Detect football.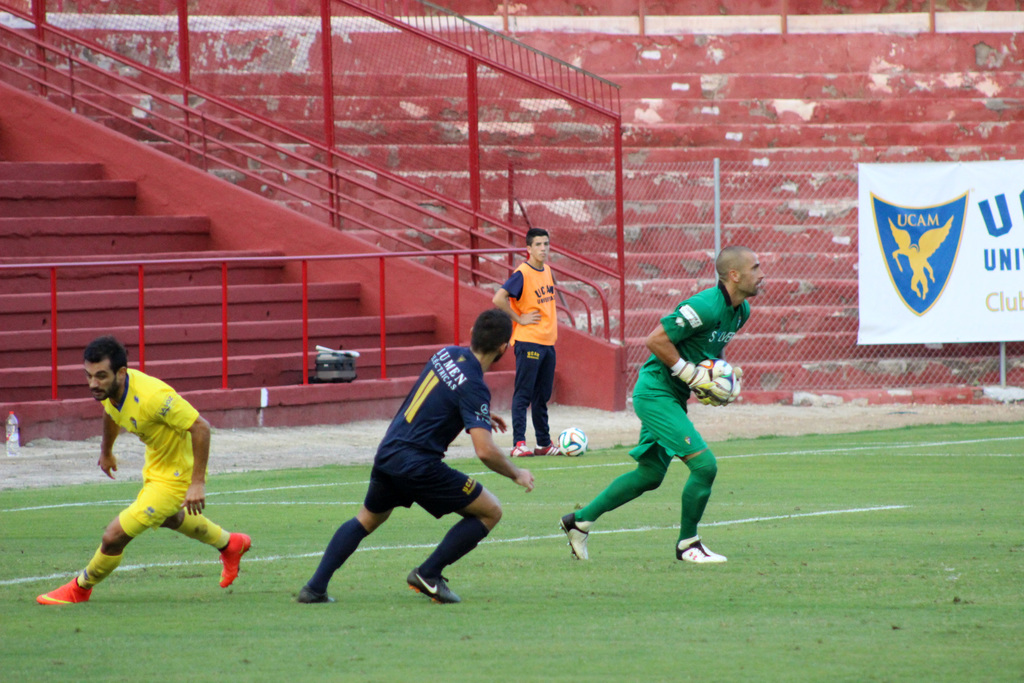
Detected at [717, 357, 743, 398].
